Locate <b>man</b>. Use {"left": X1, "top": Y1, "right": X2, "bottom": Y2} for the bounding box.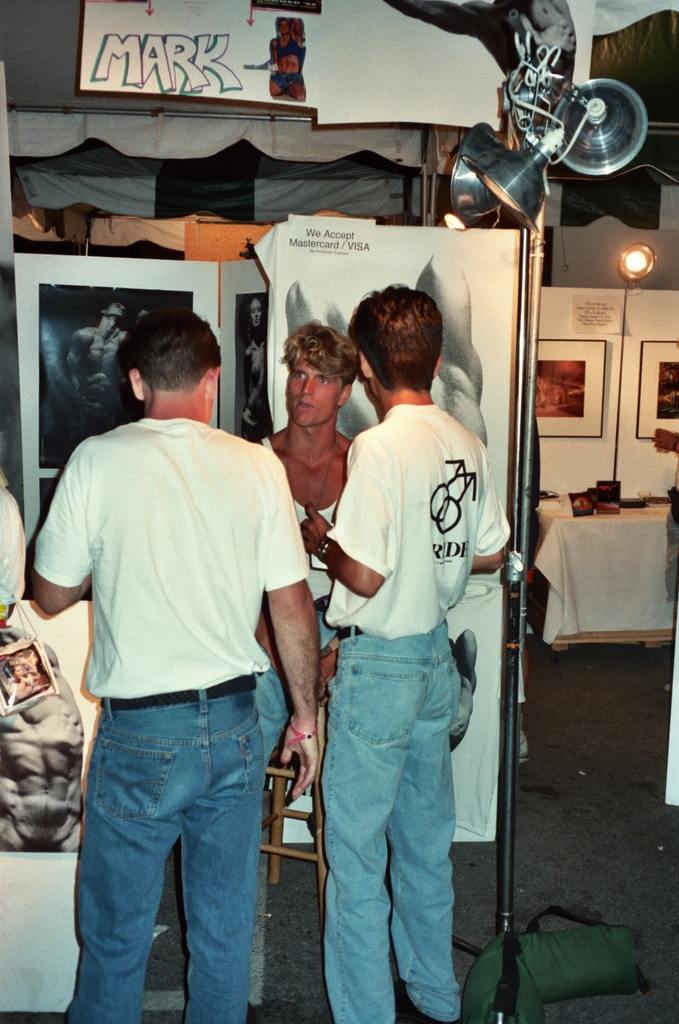
{"left": 253, "top": 323, "right": 358, "bottom": 835}.
